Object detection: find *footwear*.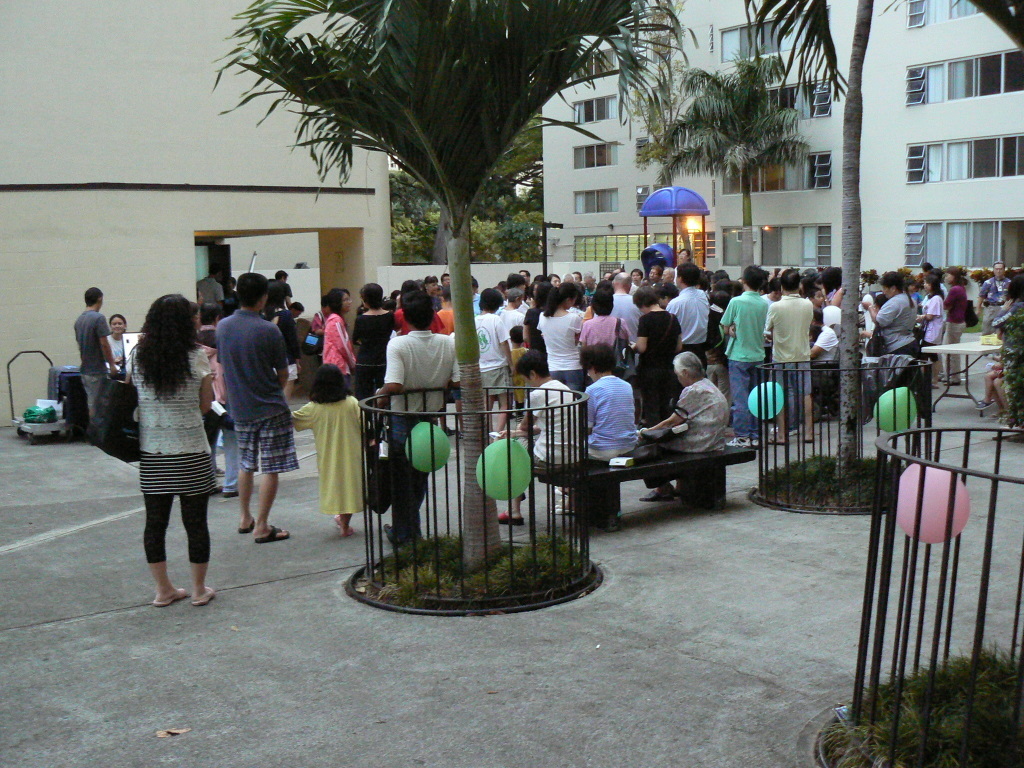
left=338, top=516, right=351, bottom=535.
